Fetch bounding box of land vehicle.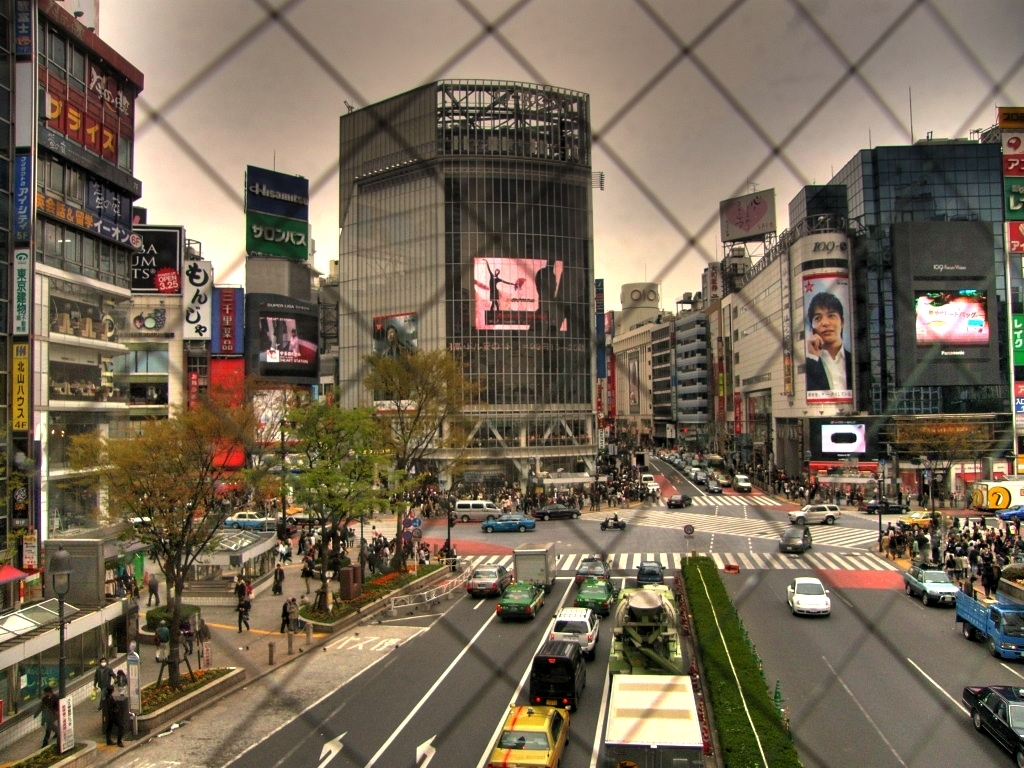
Bbox: <box>544,508,579,516</box>.
